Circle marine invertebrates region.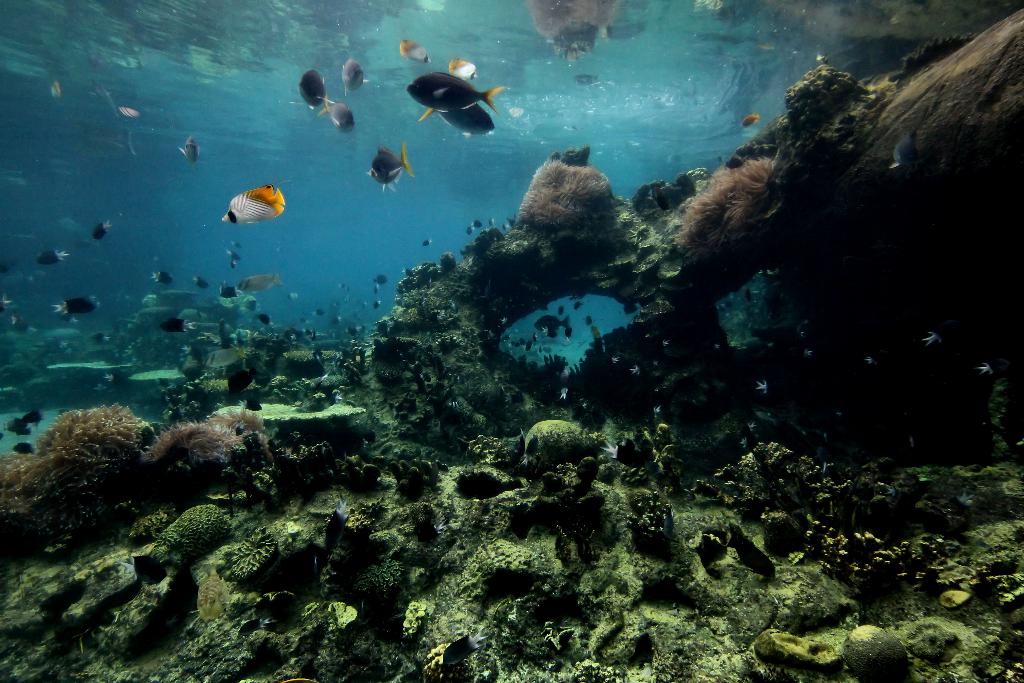
Region: [220, 179, 282, 222].
